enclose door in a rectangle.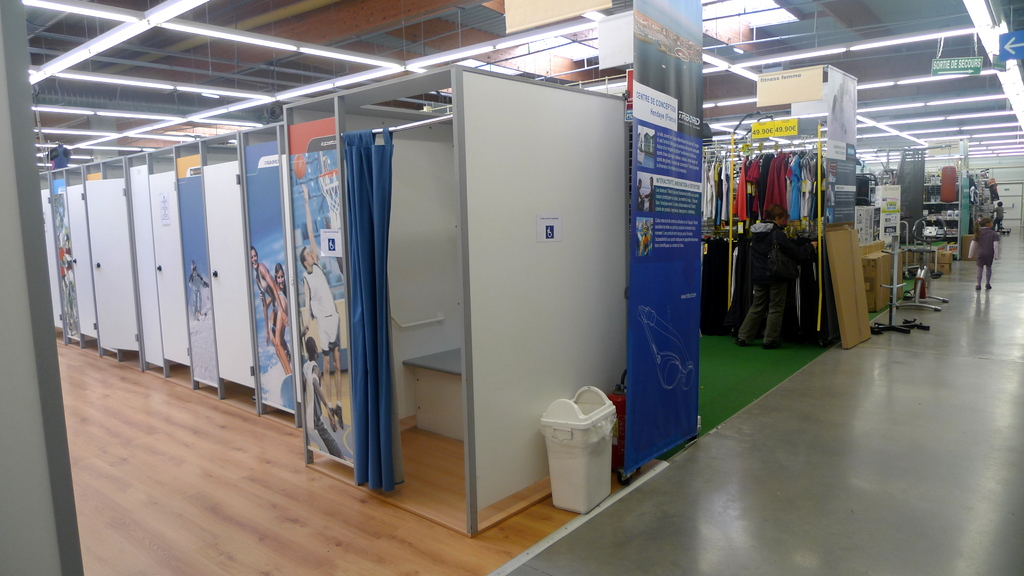
x1=36 y1=188 x2=67 y2=324.
